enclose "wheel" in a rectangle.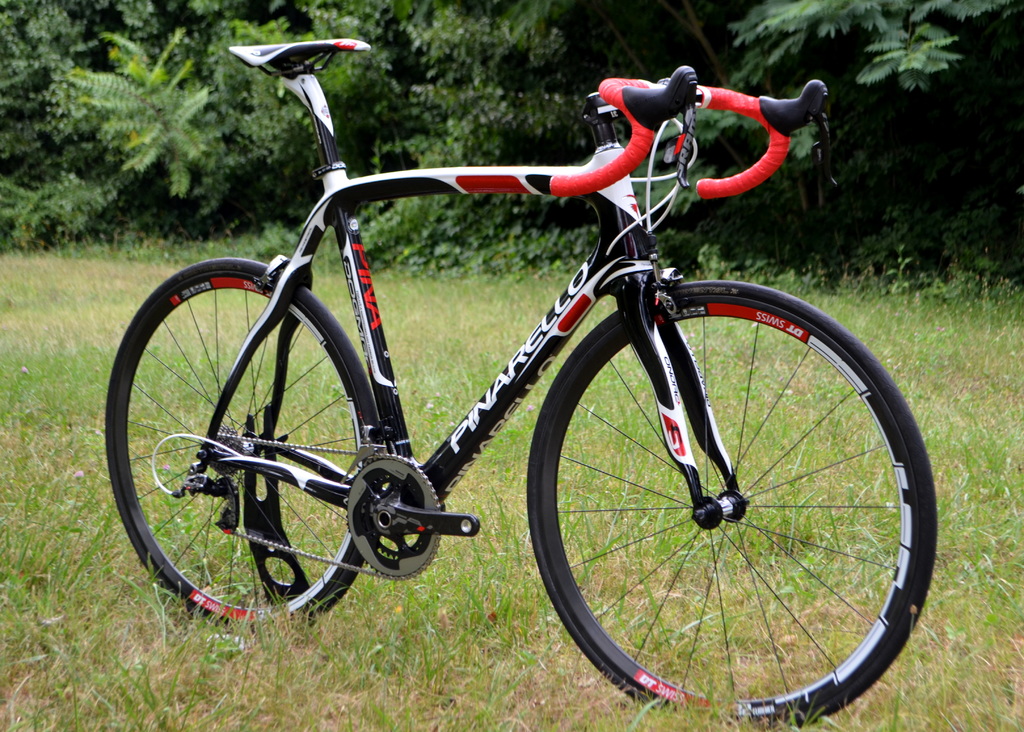
[left=99, top=254, right=384, bottom=633].
